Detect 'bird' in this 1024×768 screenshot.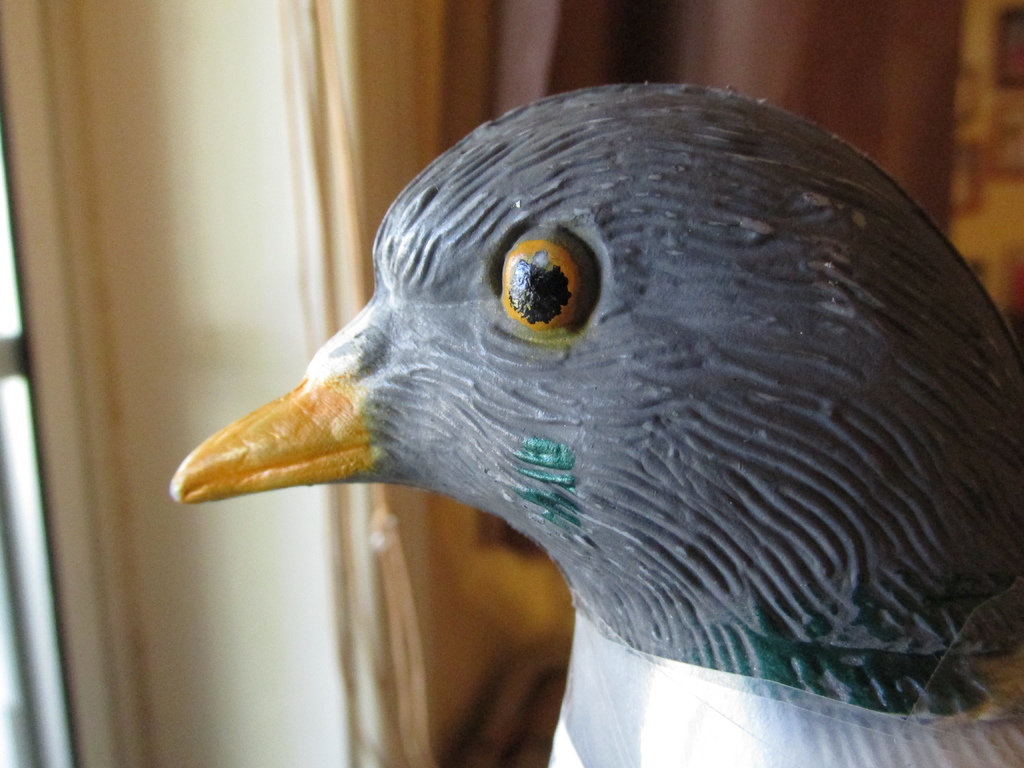
Detection: crop(162, 80, 1023, 767).
